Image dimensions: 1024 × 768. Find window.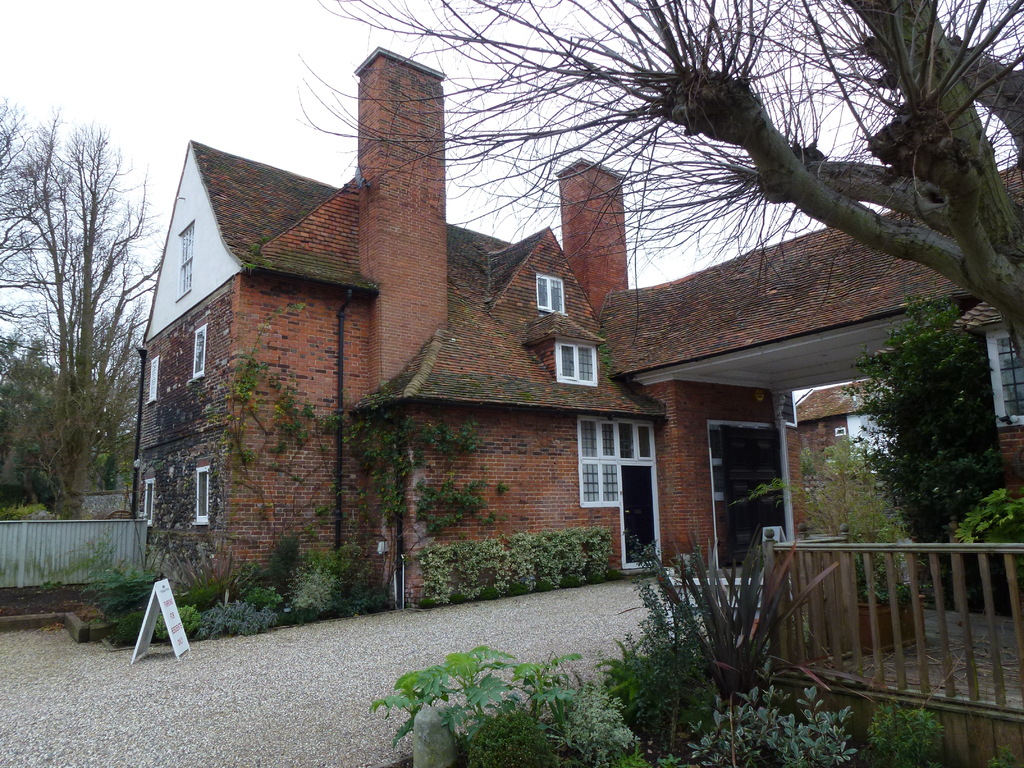
detection(535, 275, 570, 314).
